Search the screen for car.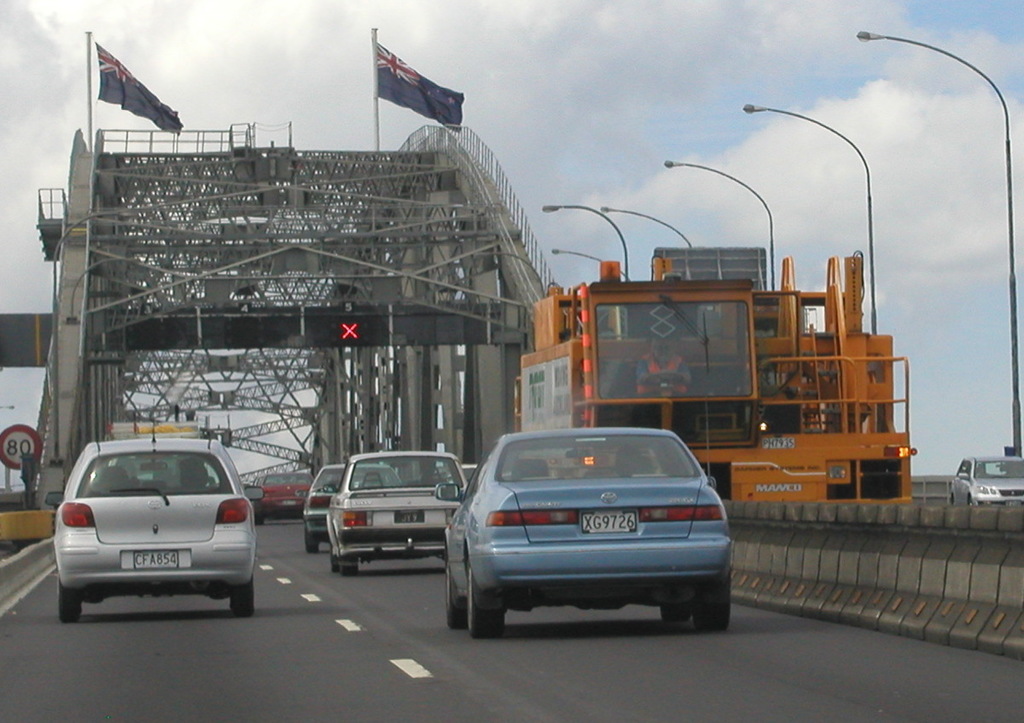
Found at [left=436, top=433, right=748, bottom=644].
